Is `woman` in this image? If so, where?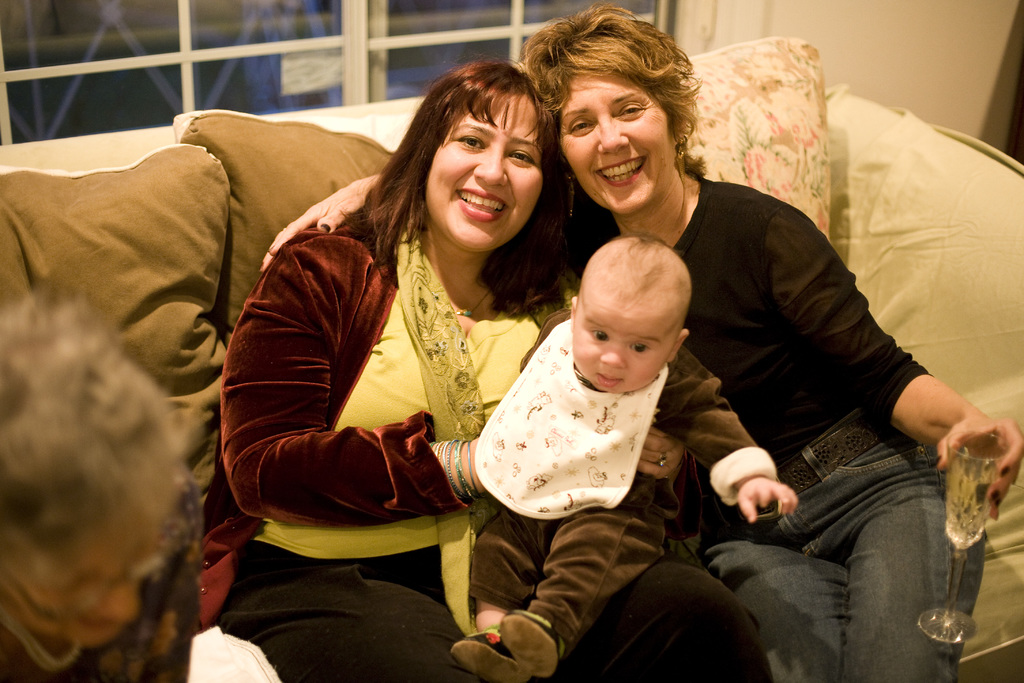
Yes, at detection(184, 63, 780, 682).
